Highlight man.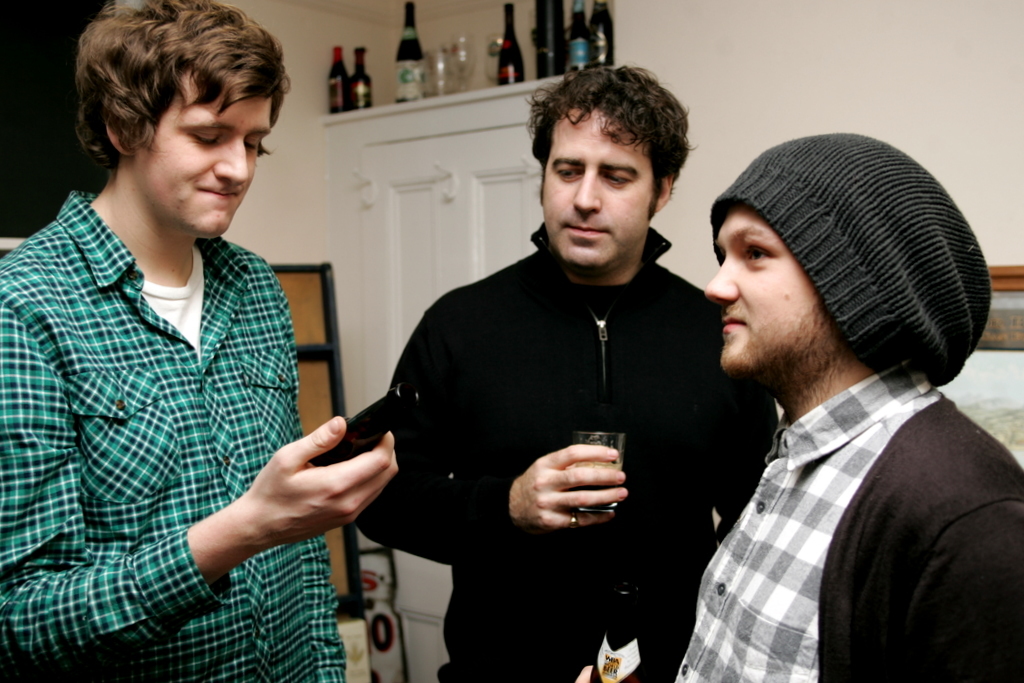
Highlighted region: pyautogui.locateOnScreen(636, 120, 1021, 672).
